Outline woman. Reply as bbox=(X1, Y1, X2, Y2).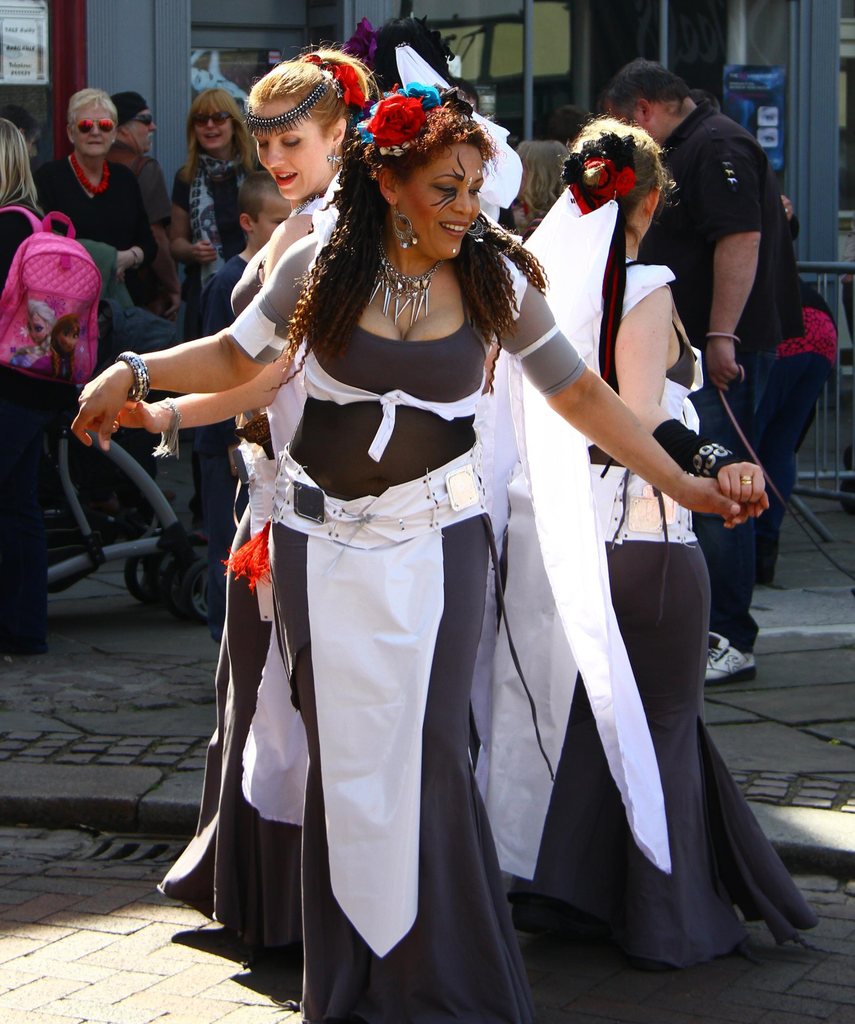
bbox=(170, 84, 263, 537).
